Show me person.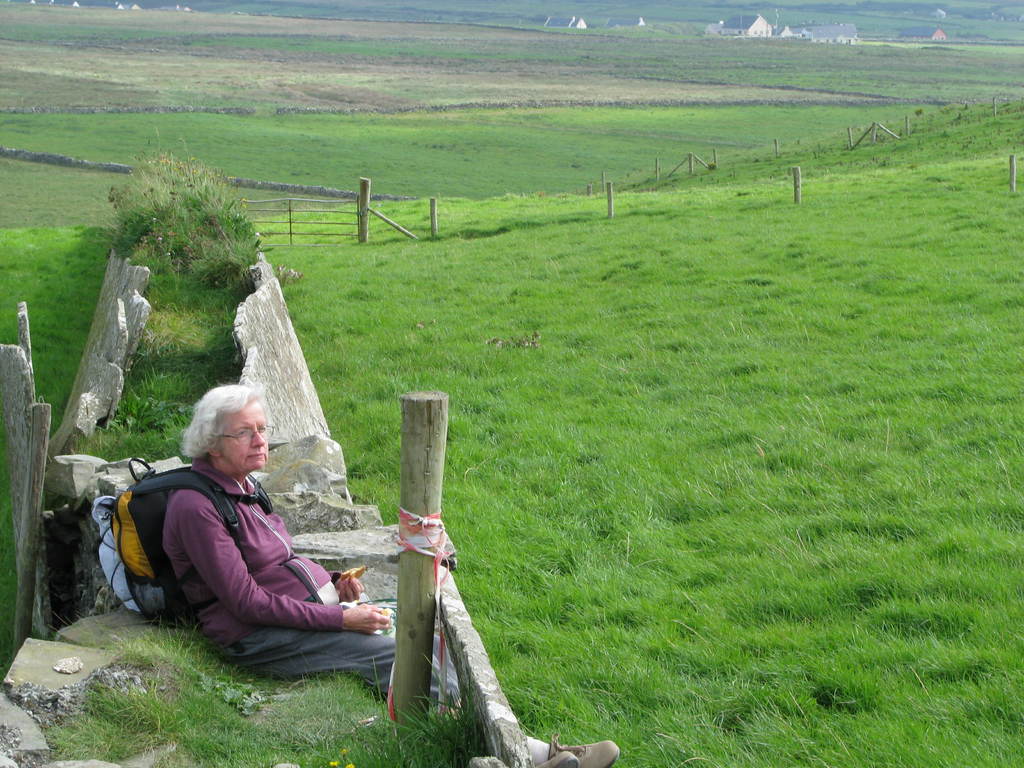
person is here: region(163, 381, 616, 765).
